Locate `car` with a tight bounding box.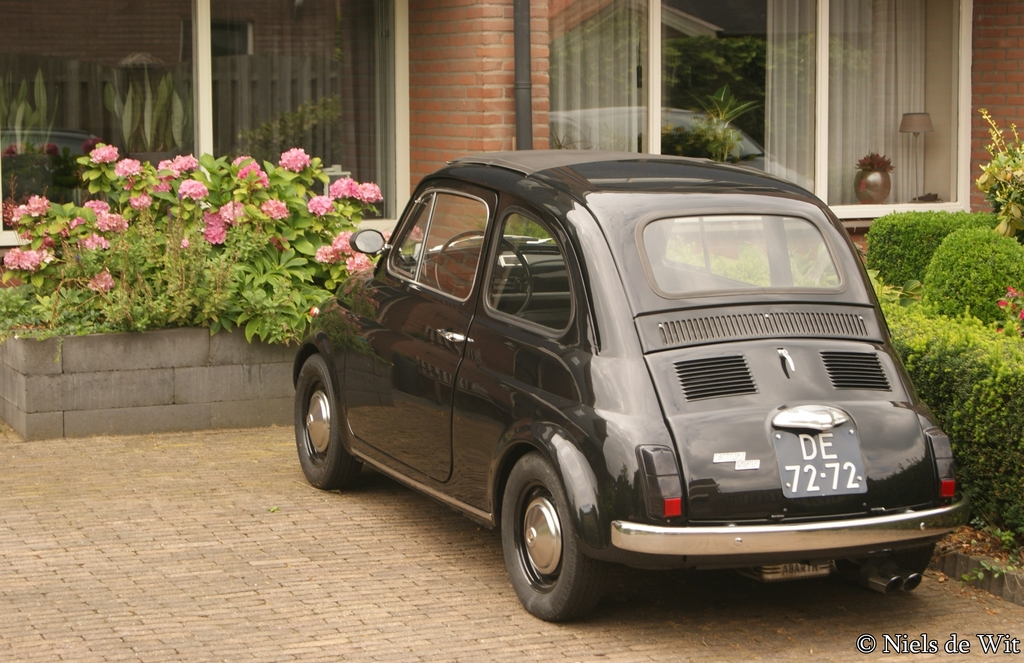
276 156 980 628.
